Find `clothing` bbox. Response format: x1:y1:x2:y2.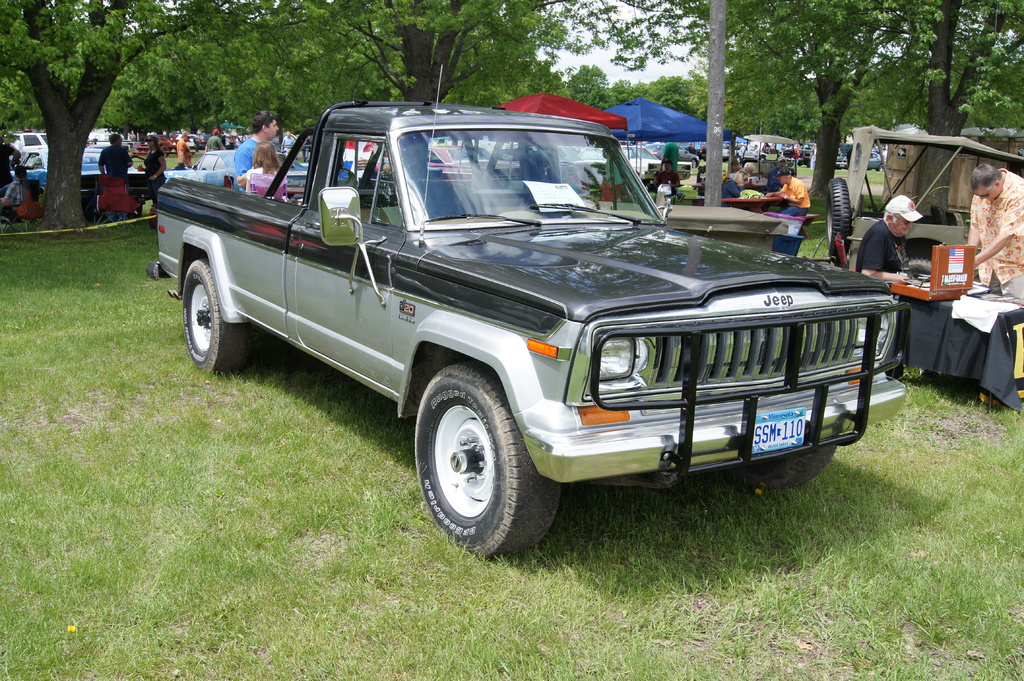
175:136:190:166.
